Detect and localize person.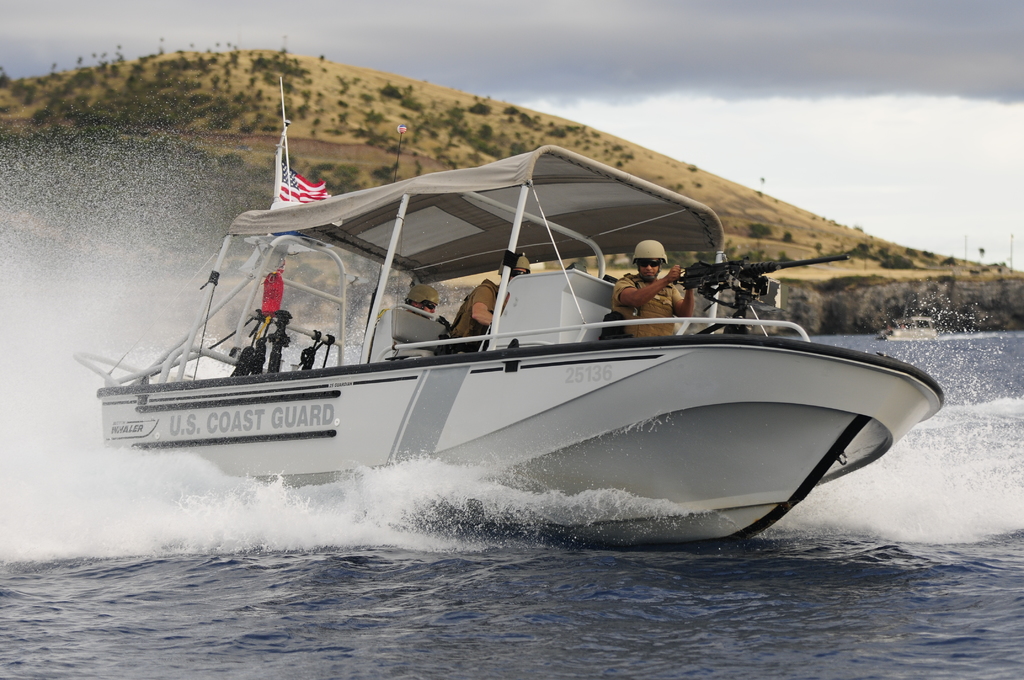
Localized at rect(450, 248, 532, 353).
